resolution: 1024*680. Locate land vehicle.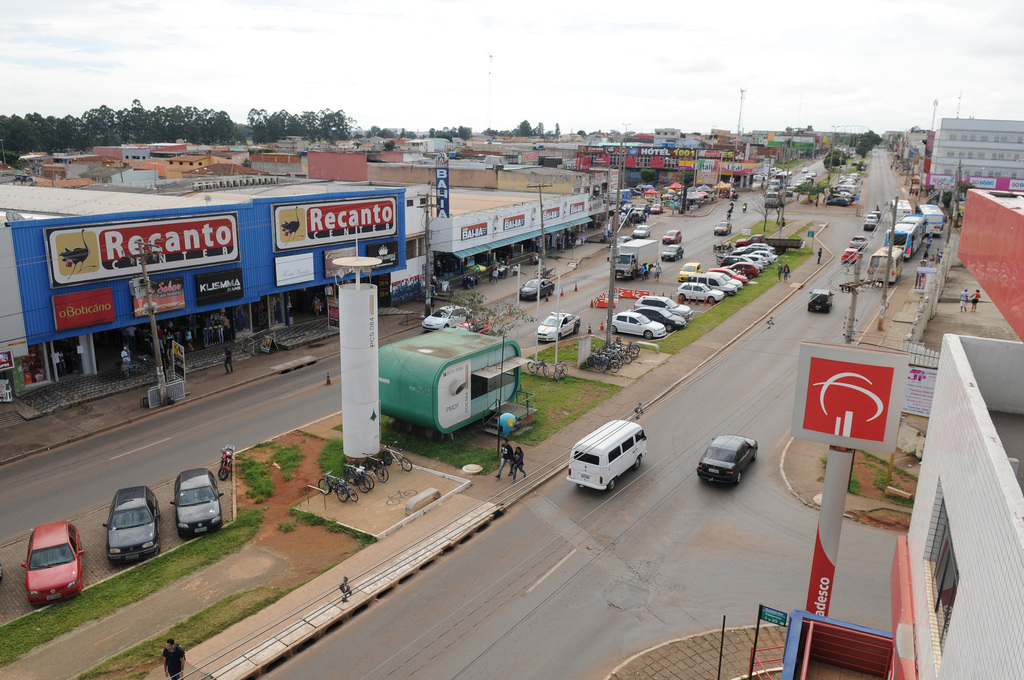
{"x1": 316, "y1": 468, "x2": 350, "y2": 501}.
